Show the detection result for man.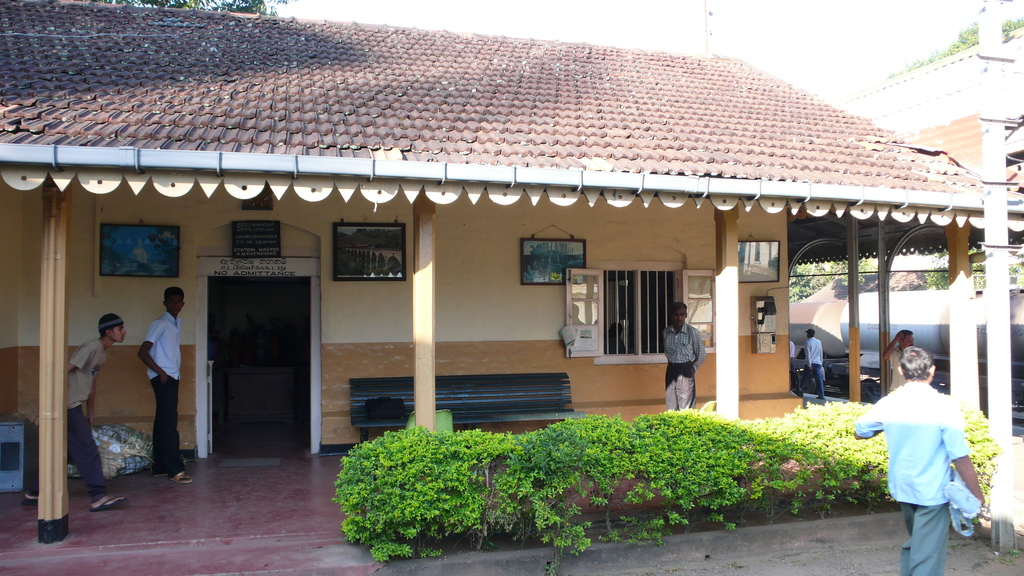
rect(864, 342, 994, 566).
